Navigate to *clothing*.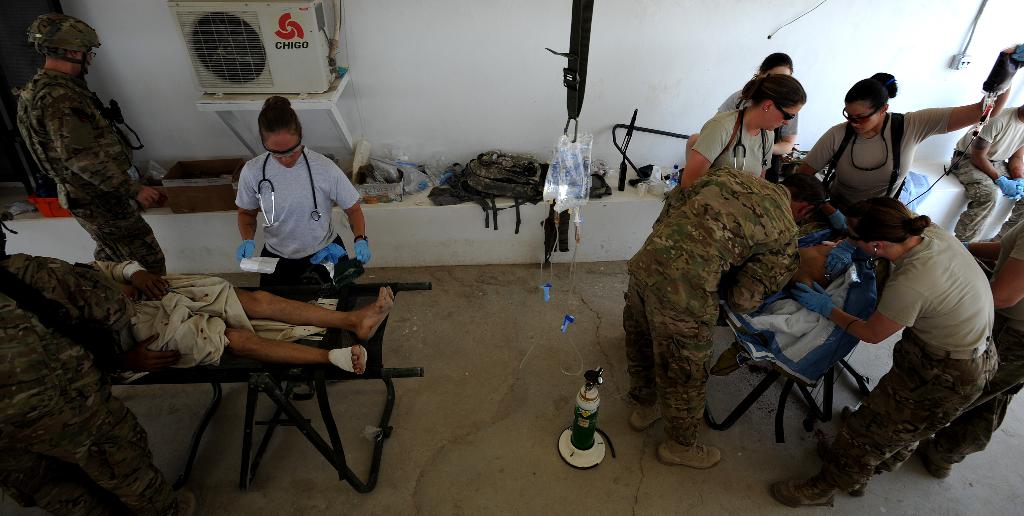
Navigation target: detection(0, 250, 134, 515).
